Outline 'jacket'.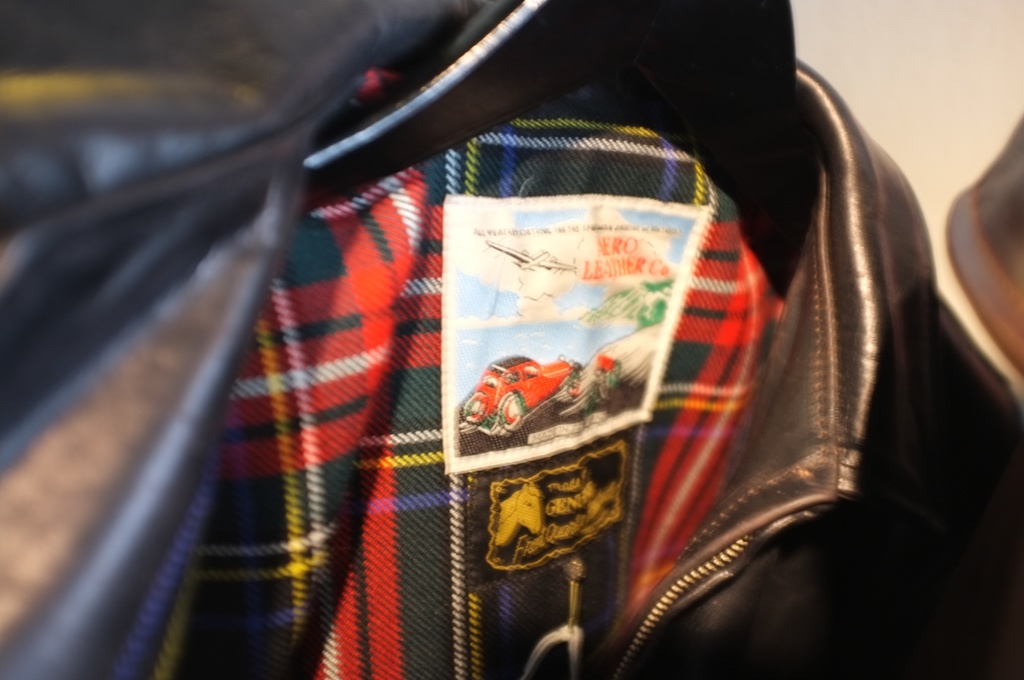
Outline: crop(0, 0, 1023, 679).
